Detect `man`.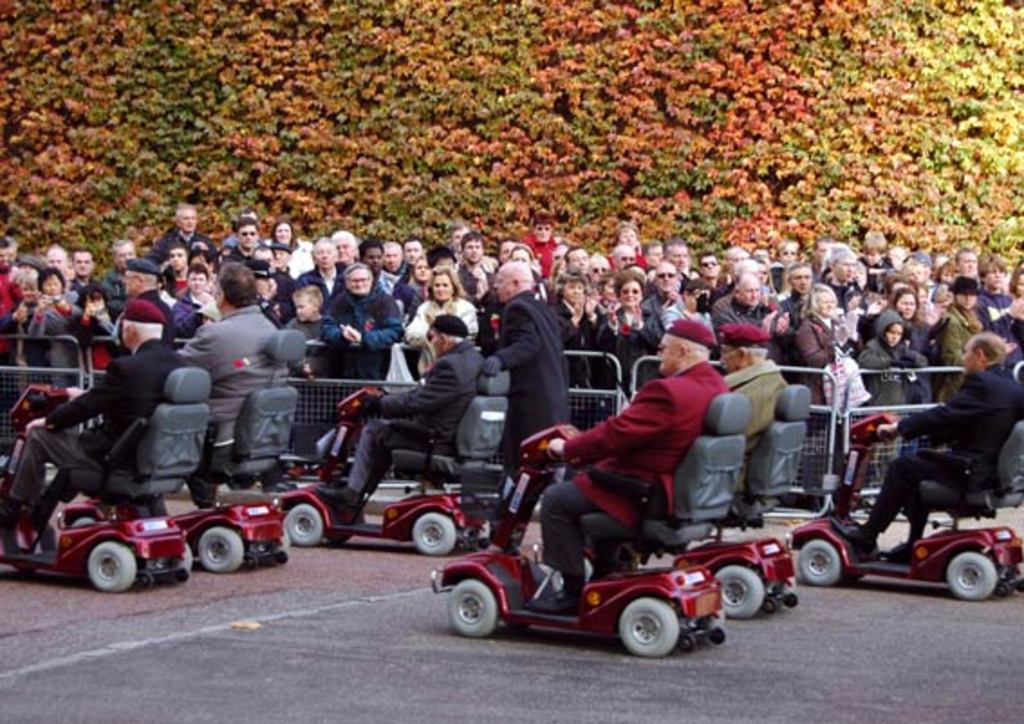
Detected at x1=314, y1=307, x2=488, y2=515.
